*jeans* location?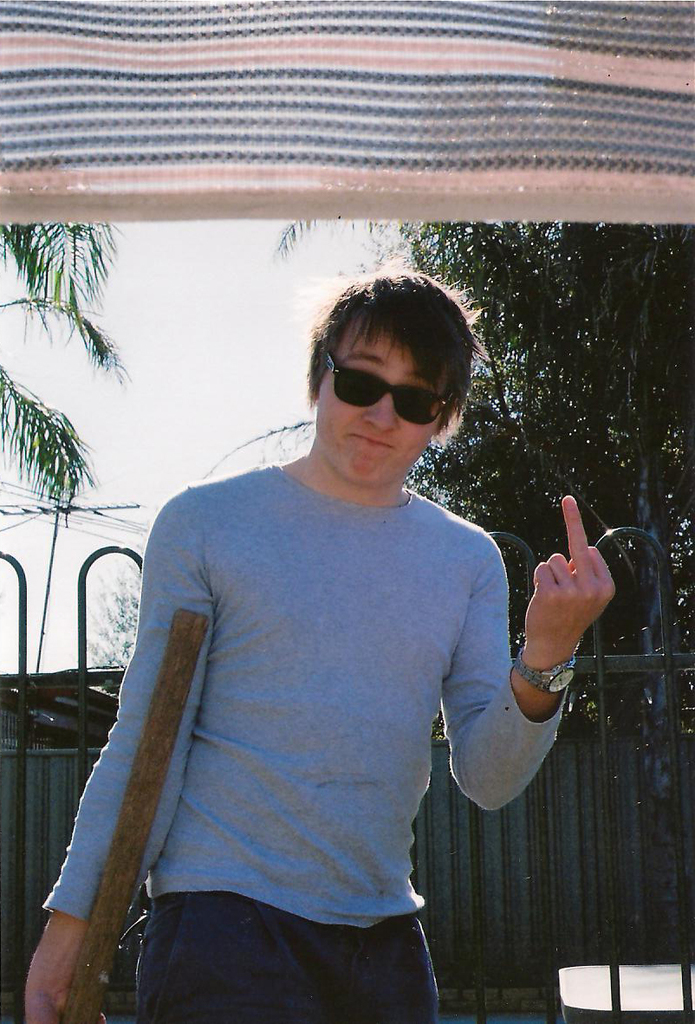
bbox=(99, 895, 467, 1014)
